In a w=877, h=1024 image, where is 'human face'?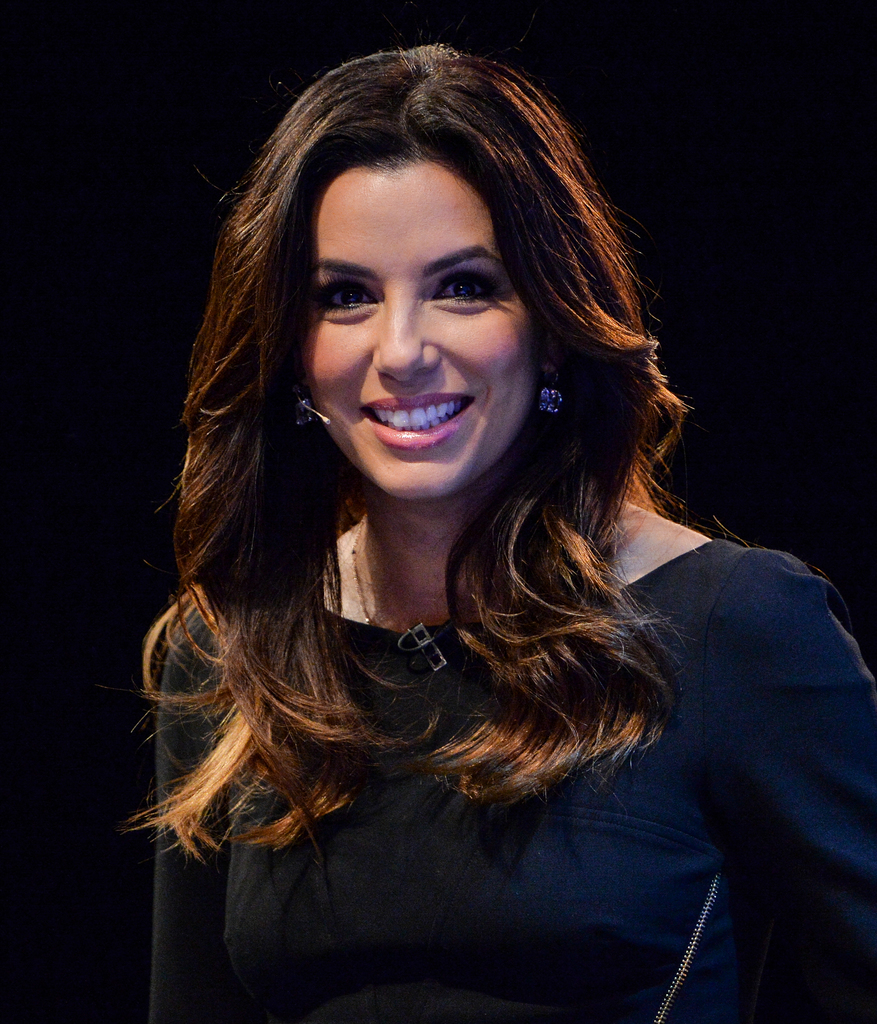
BBox(302, 159, 541, 500).
